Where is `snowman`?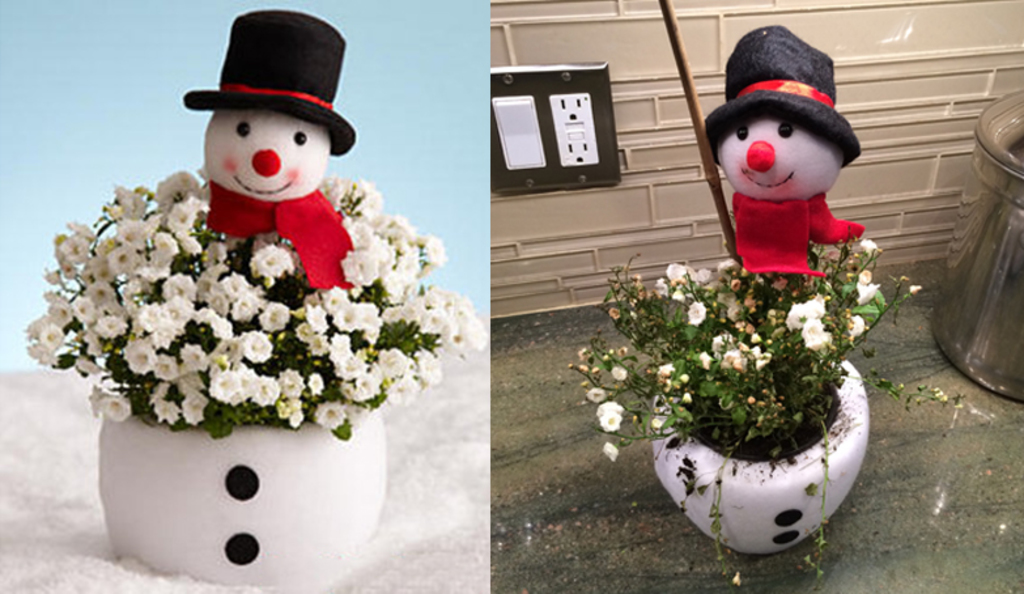
pyautogui.locateOnScreen(169, 0, 356, 296).
